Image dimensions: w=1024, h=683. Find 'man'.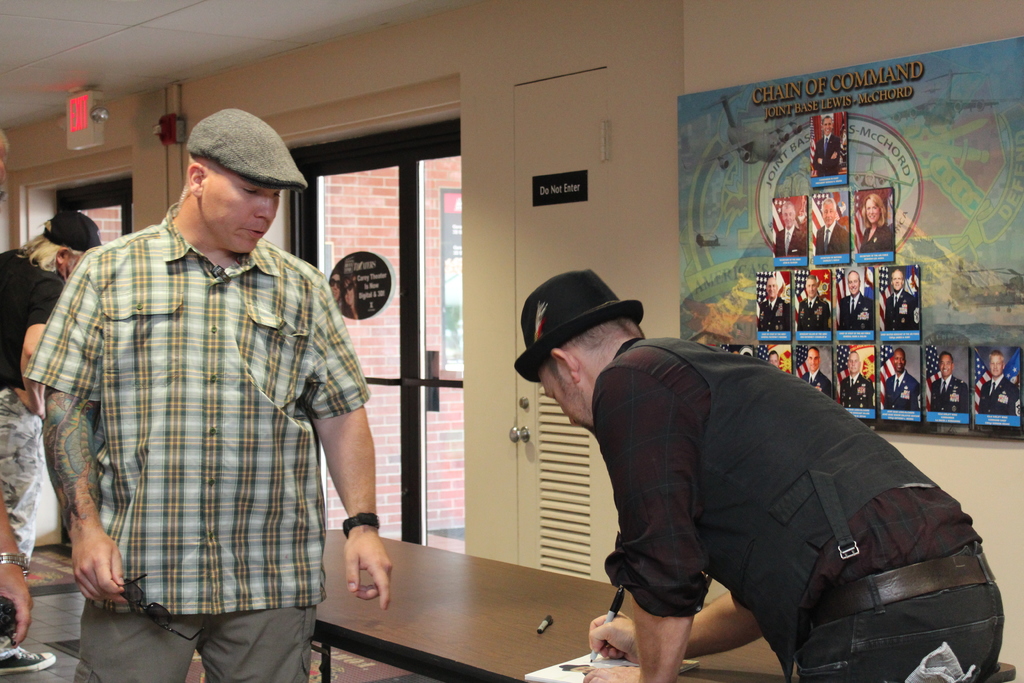
bbox(0, 207, 101, 677).
